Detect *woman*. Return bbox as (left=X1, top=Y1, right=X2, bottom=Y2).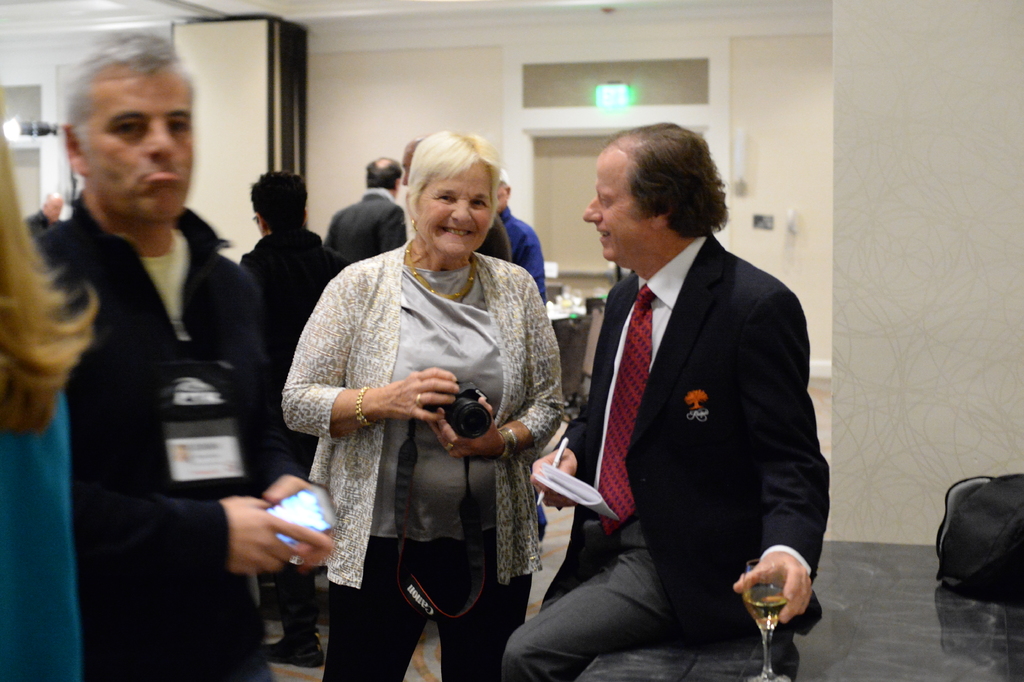
(left=281, top=138, right=569, bottom=663).
